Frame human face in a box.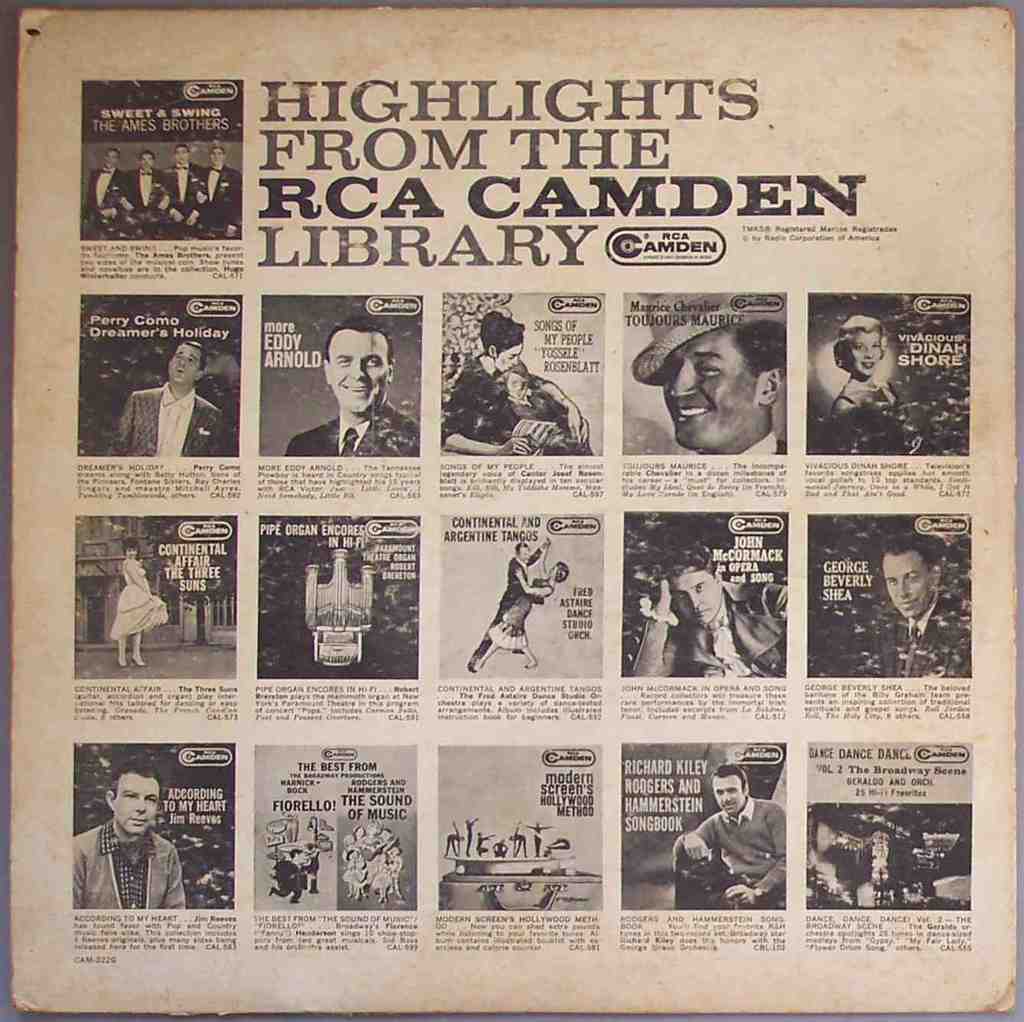
<bbox>664, 332, 756, 446</bbox>.
